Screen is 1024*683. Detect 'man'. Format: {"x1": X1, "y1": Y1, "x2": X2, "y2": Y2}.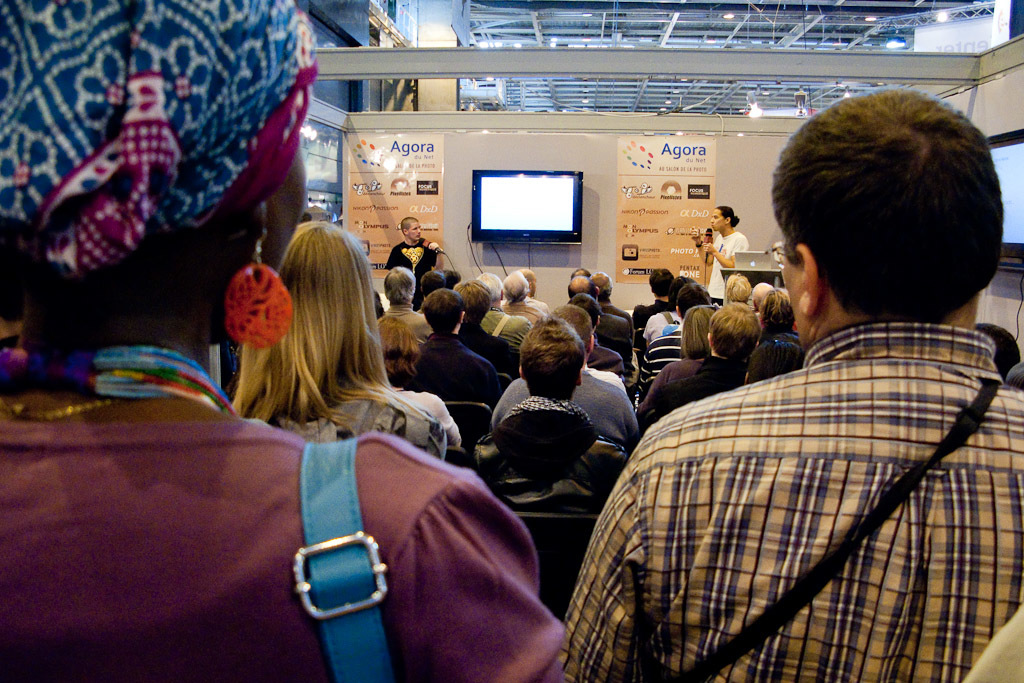
{"x1": 669, "y1": 273, "x2": 698, "y2": 310}.
